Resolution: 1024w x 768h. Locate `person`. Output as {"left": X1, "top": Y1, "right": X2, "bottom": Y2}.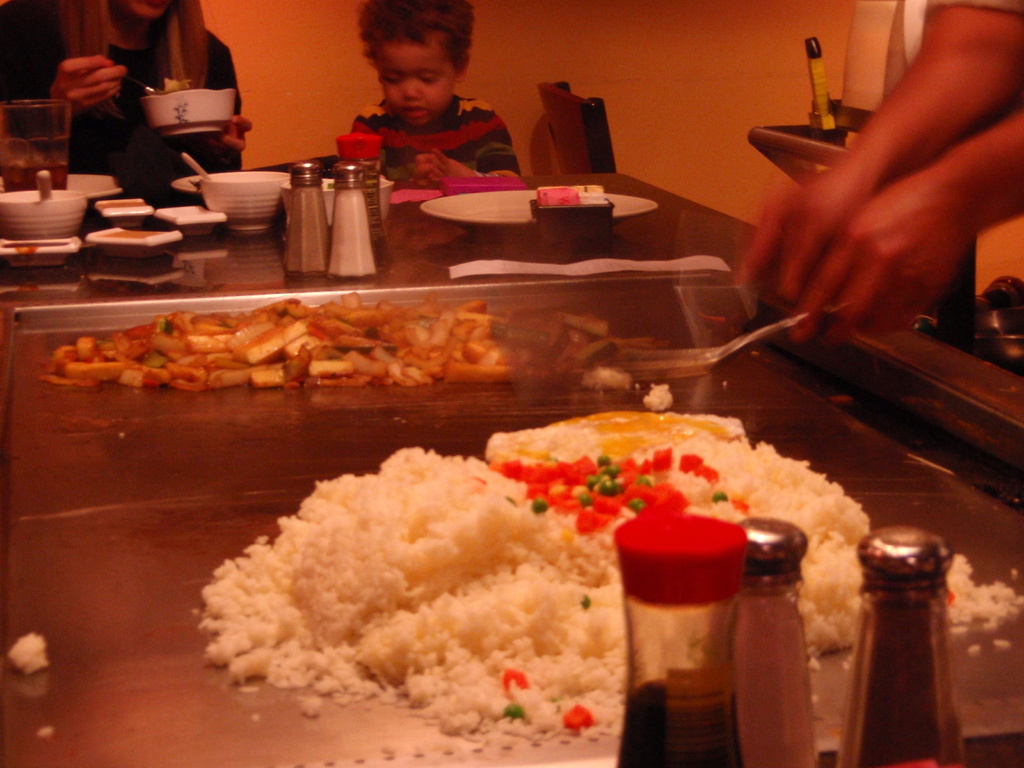
{"left": 348, "top": 0, "right": 525, "bottom": 188}.
